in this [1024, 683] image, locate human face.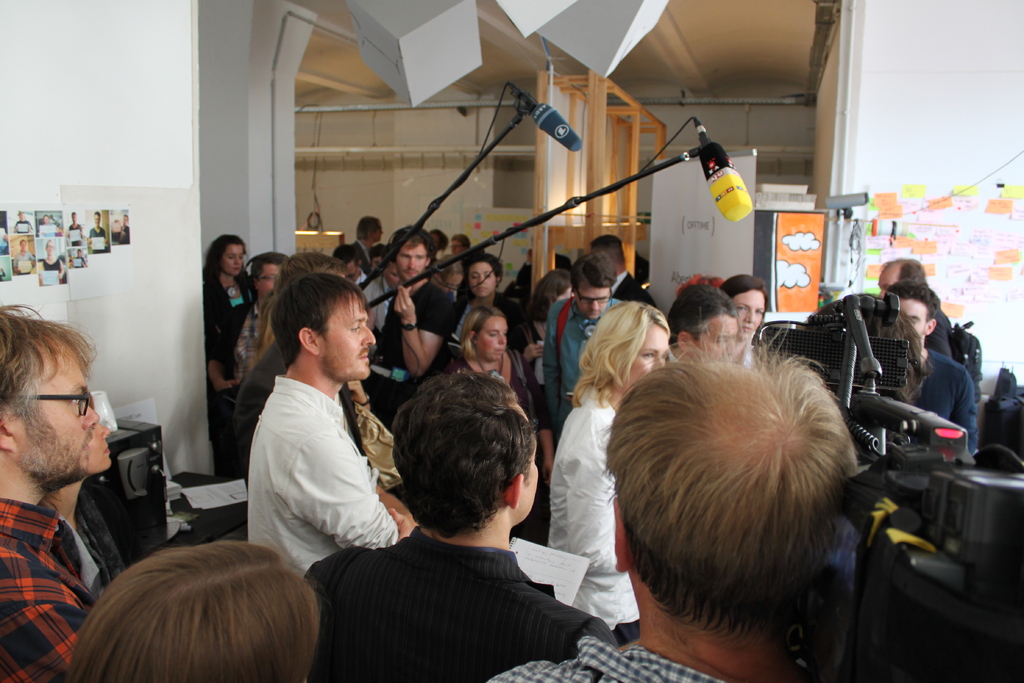
Bounding box: box(575, 280, 606, 321).
